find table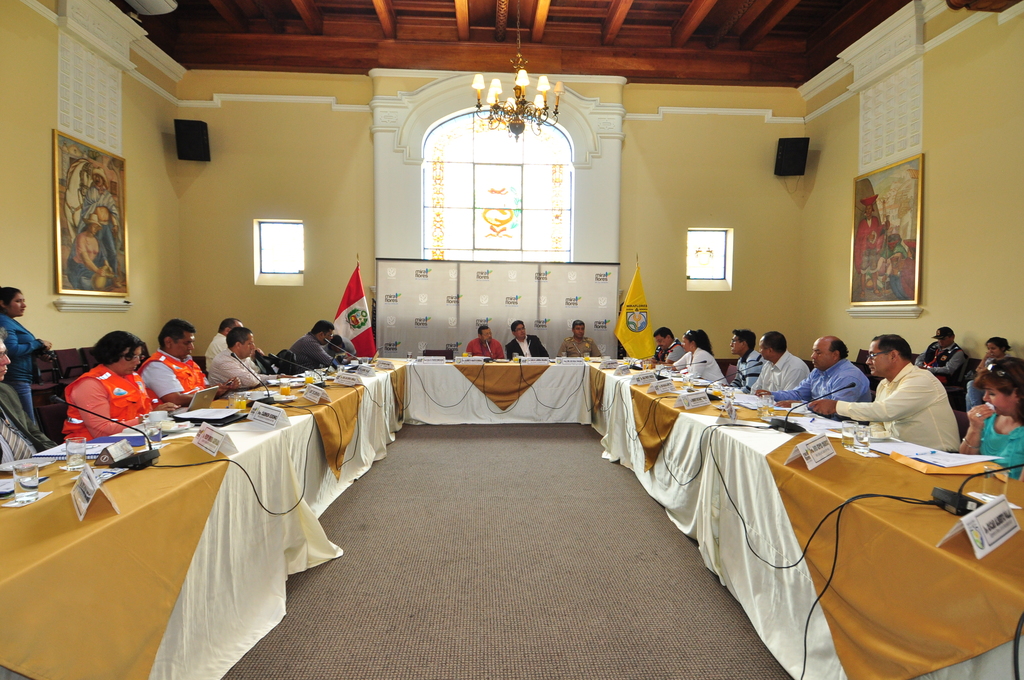
detection(0, 348, 1023, 679)
